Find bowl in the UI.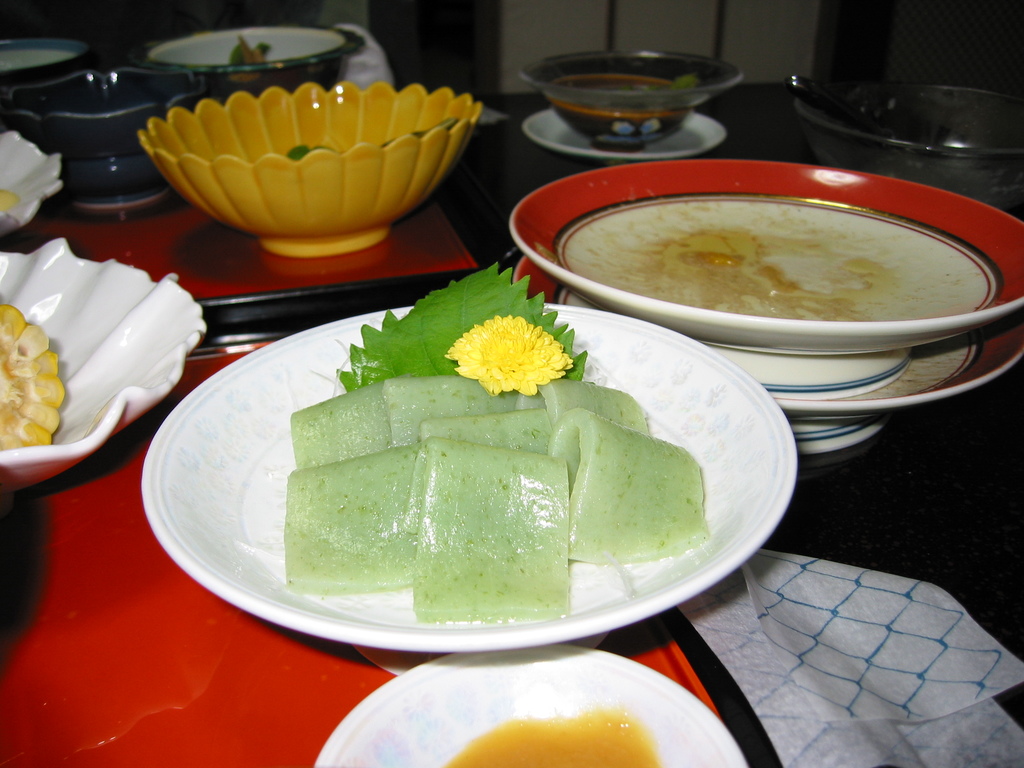
UI element at rect(133, 24, 361, 98).
